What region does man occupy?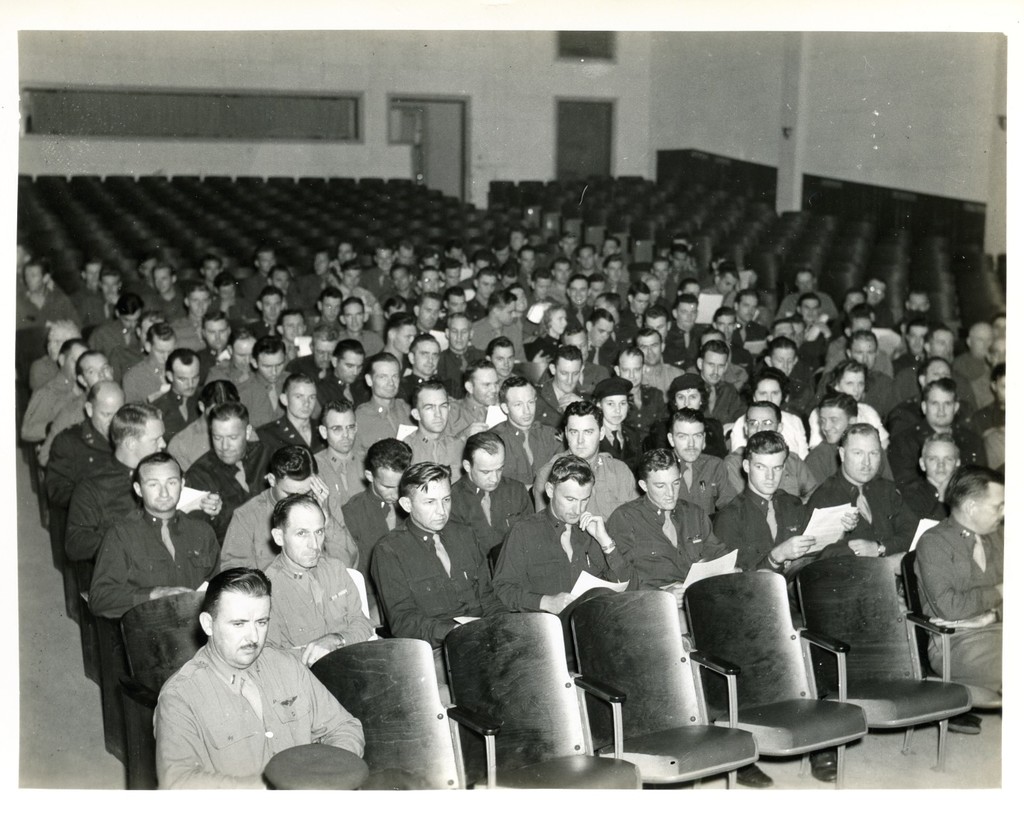
633:332:689:389.
